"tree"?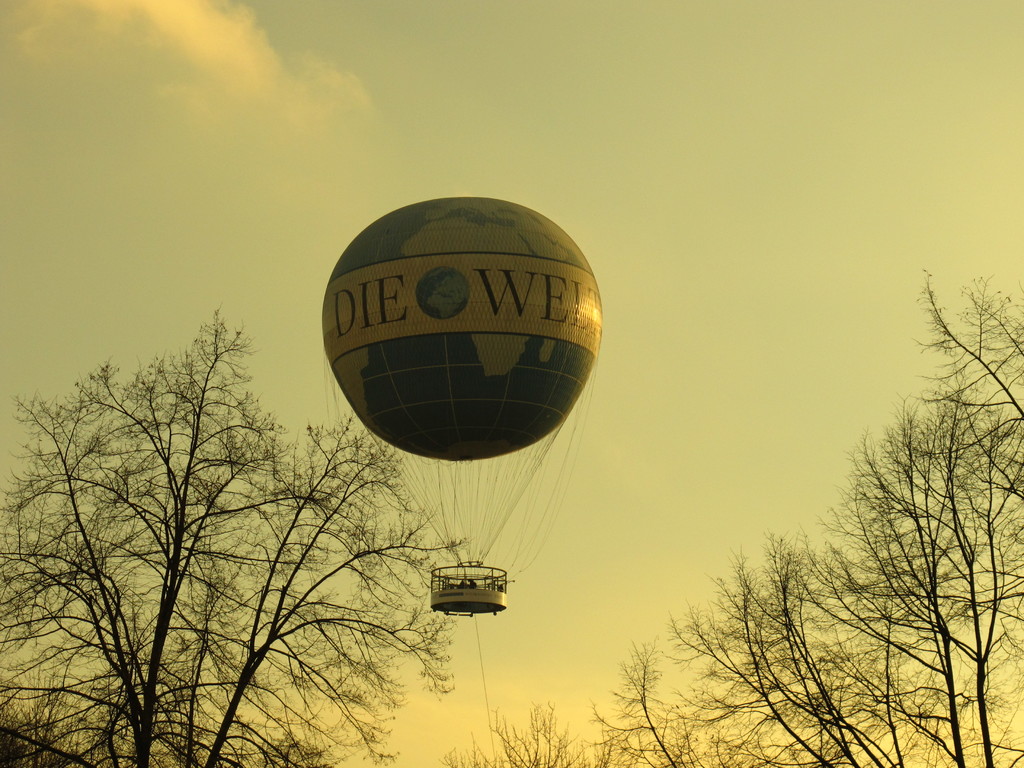
(x1=695, y1=559, x2=809, y2=706)
